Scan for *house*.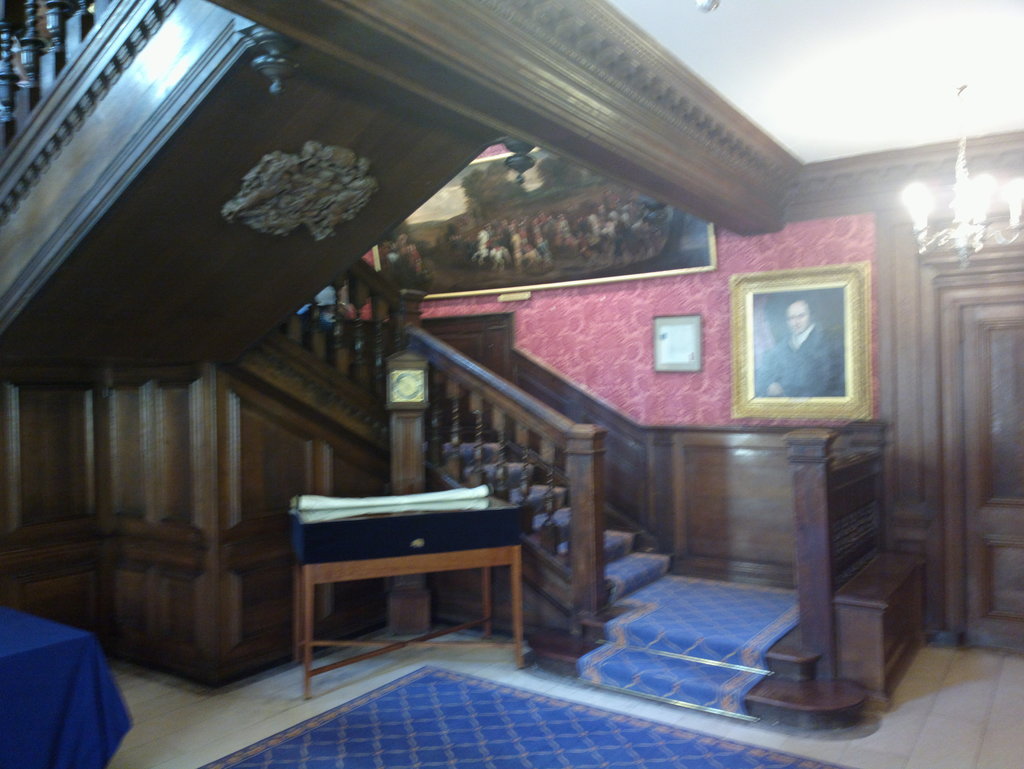
Scan result: box=[0, 0, 1023, 767].
